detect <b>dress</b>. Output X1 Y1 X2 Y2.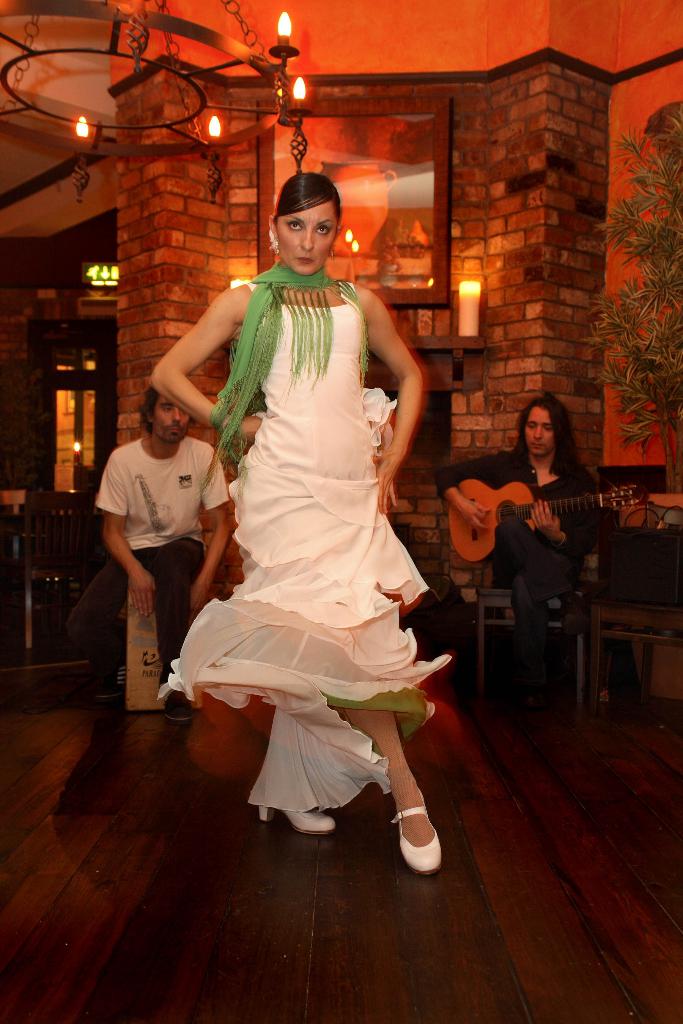
152 281 456 813.
